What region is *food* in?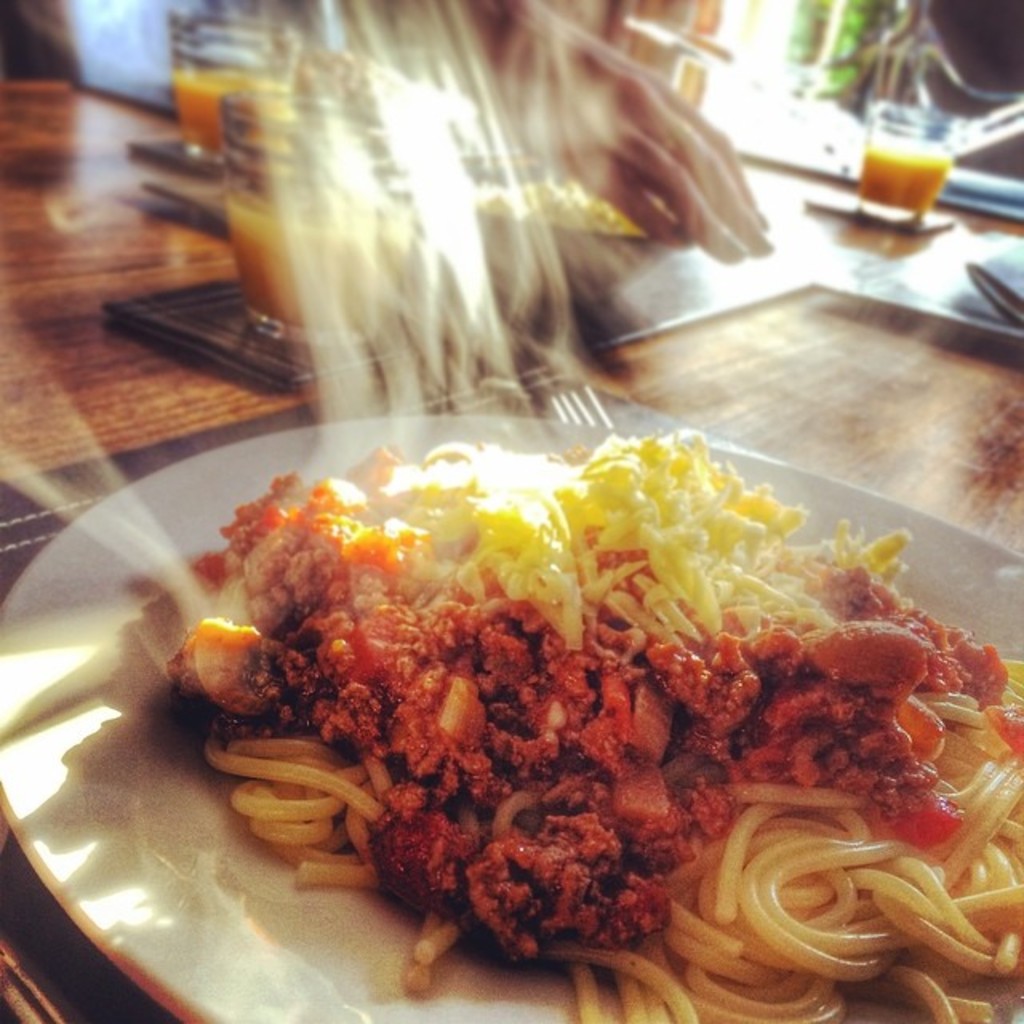
detection(192, 416, 971, 1010).
